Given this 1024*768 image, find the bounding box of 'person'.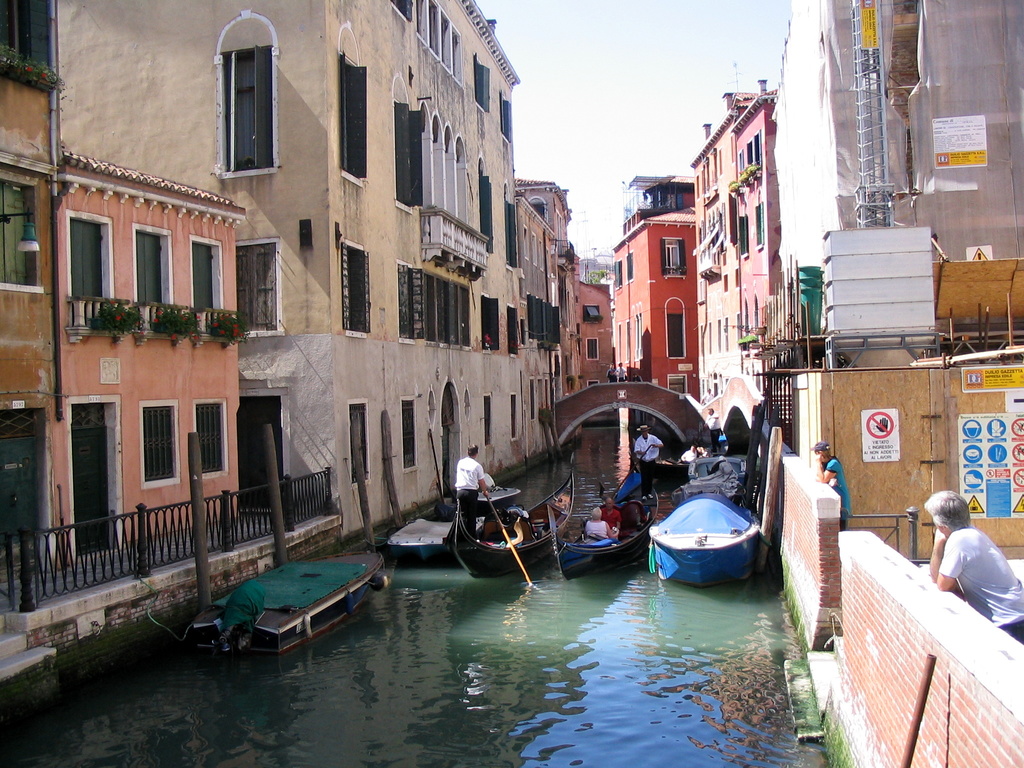
(x1=697, y1=447, x2=708, y2=457).
